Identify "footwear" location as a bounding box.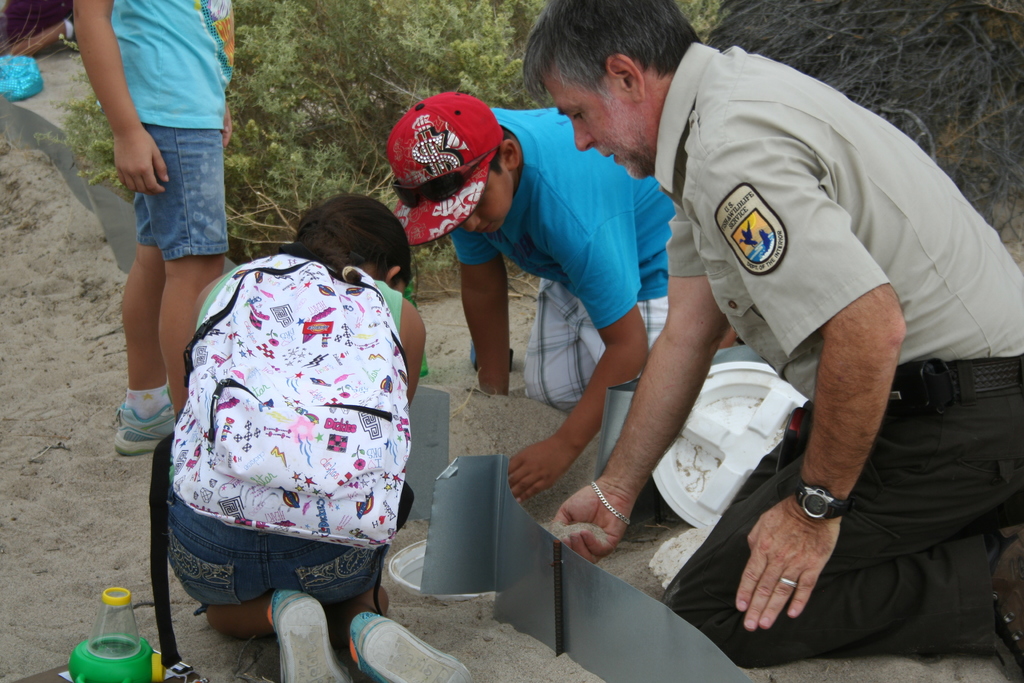
box=[267, 588, 352, 682].
